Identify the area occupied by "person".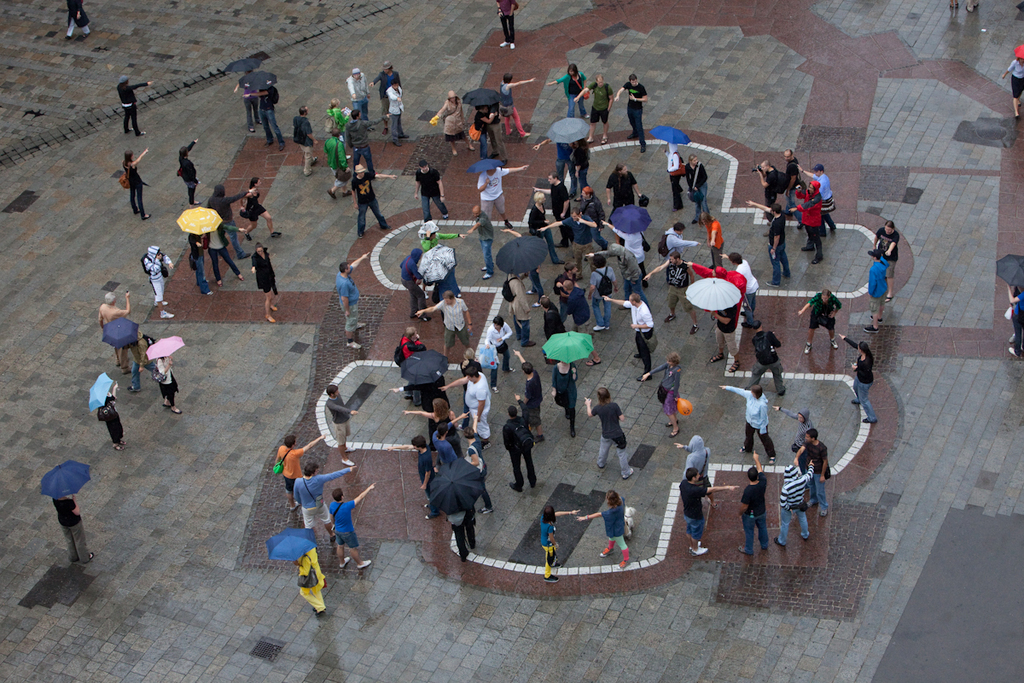
Area: bbox(273, 428, 326, 502).
